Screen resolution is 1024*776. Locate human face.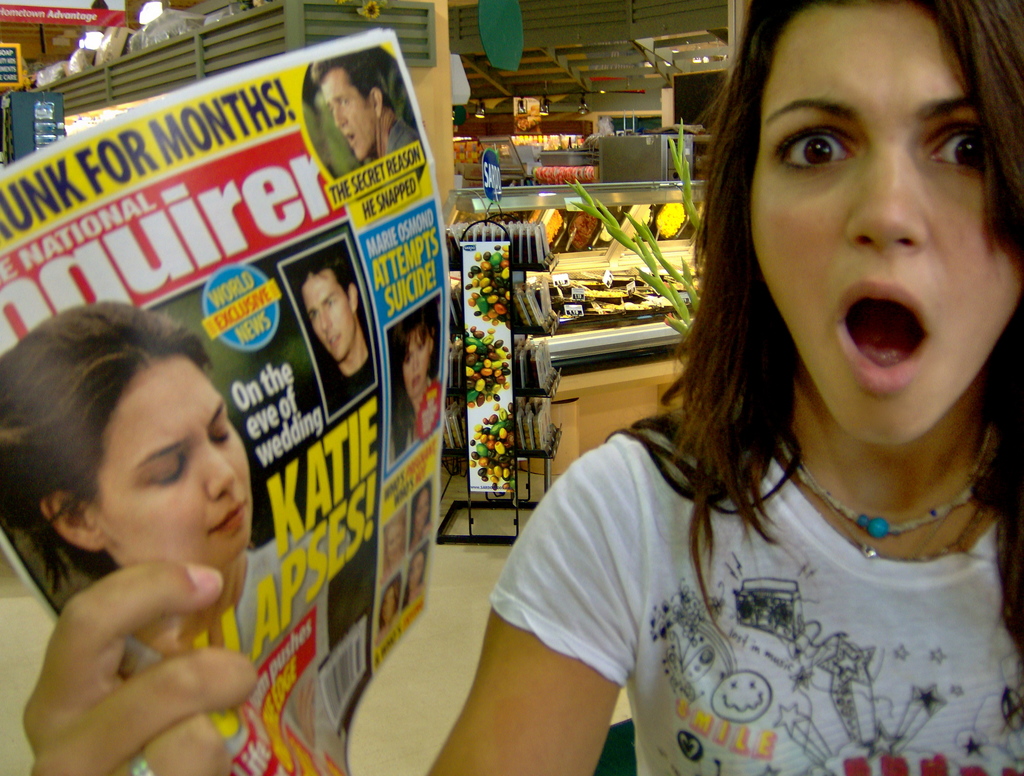
325, 77, 369, 158.
